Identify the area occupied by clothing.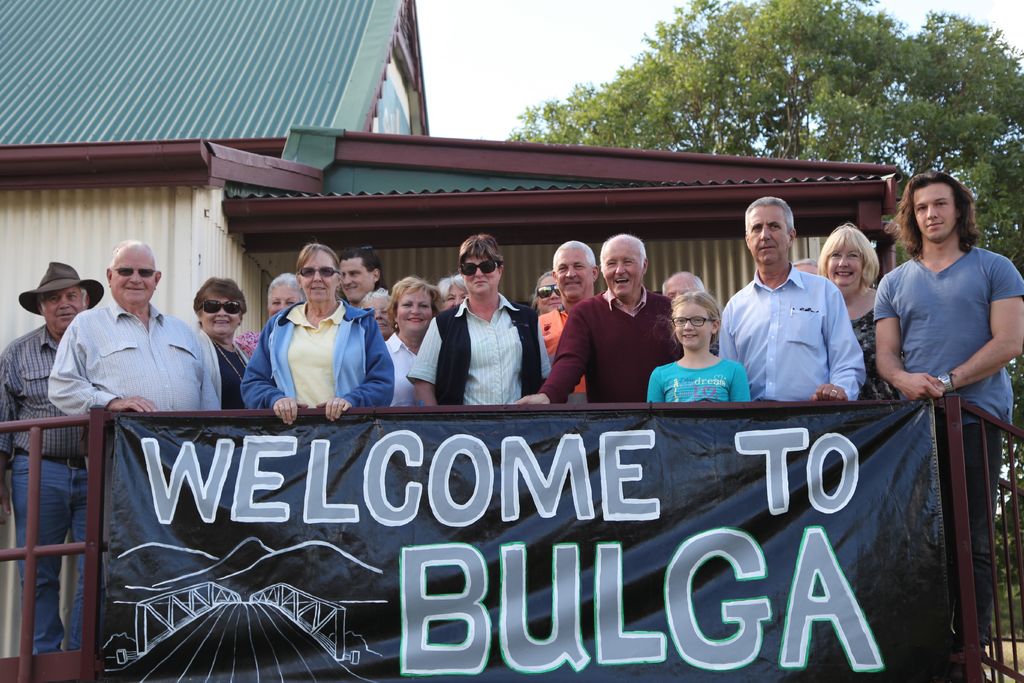
Area: BBox(536, 306, 590, 407).
